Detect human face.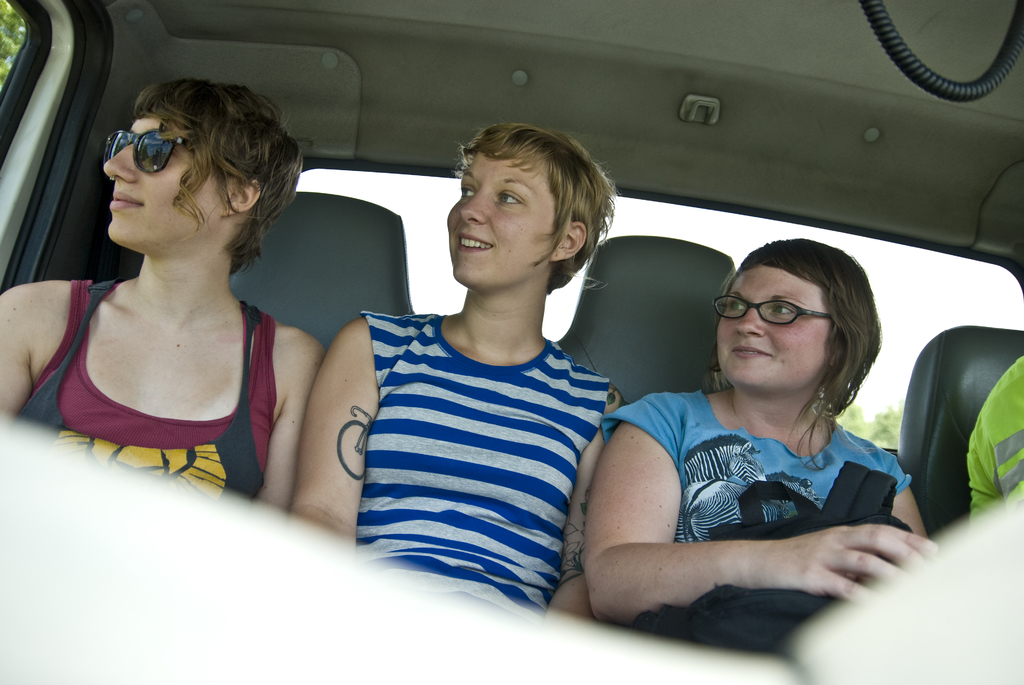
Detected at [449, 148, 552, 285].
